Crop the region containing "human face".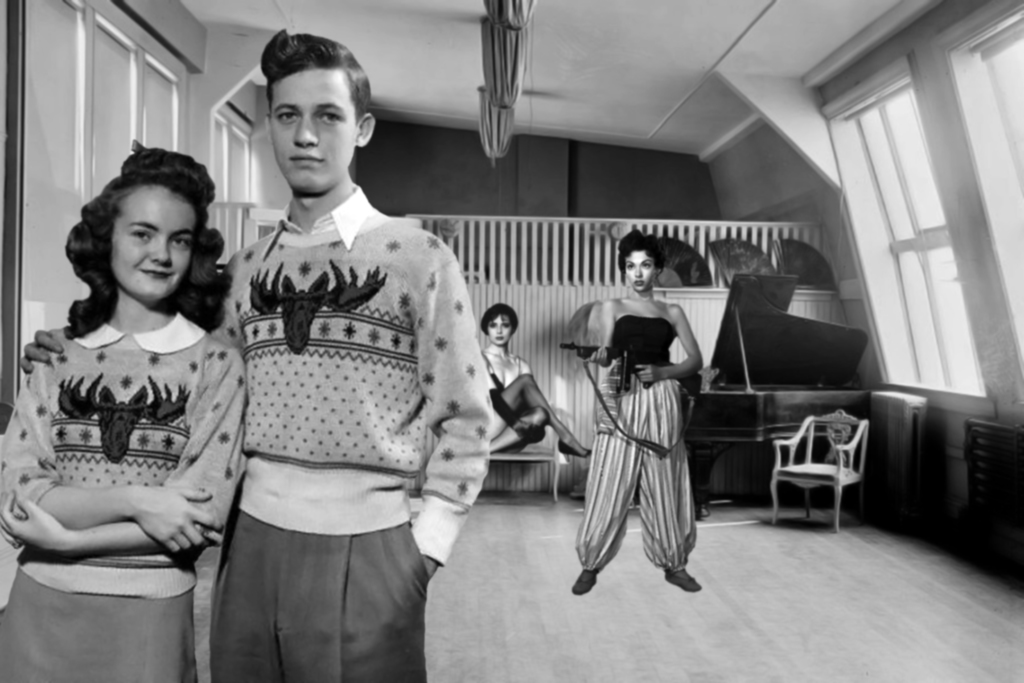
Crop region: bbox=(111, 179, 193, 298).
